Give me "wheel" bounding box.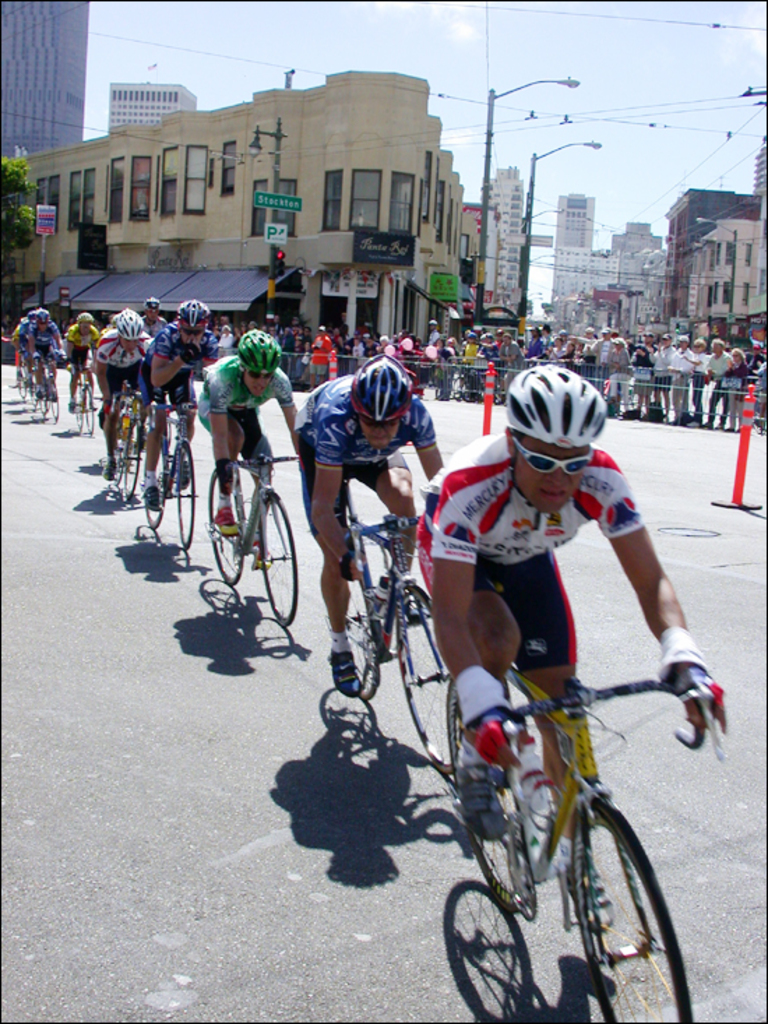
bbox=(258, 490, 297, 631).
